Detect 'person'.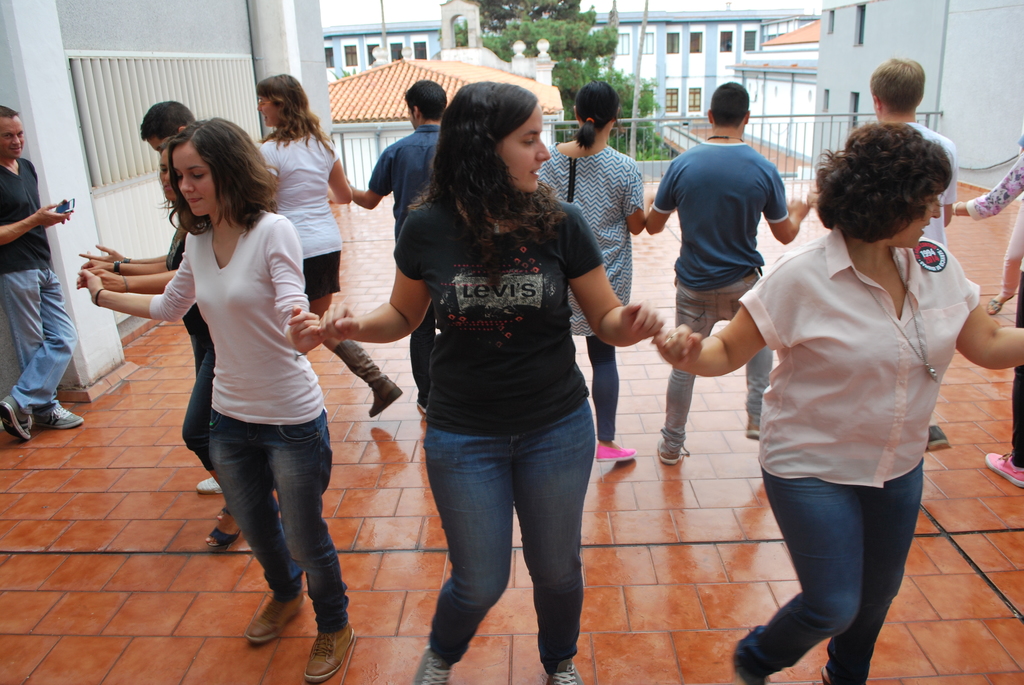
Detected at select_region(345, 80, 447, 416).
